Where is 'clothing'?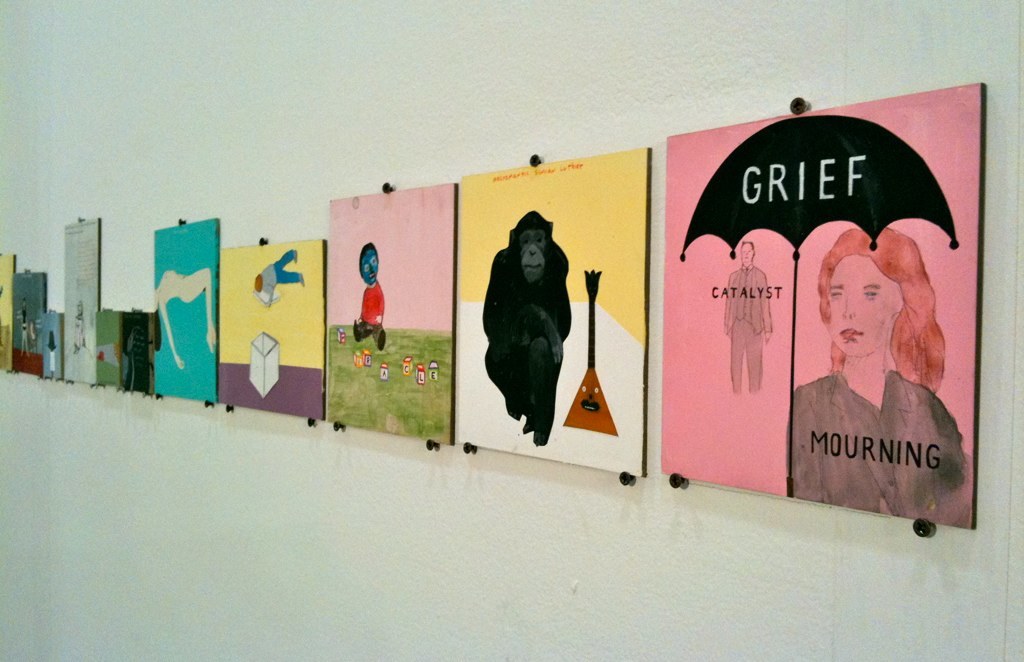
l=723, t=267, r=771, b=392.
